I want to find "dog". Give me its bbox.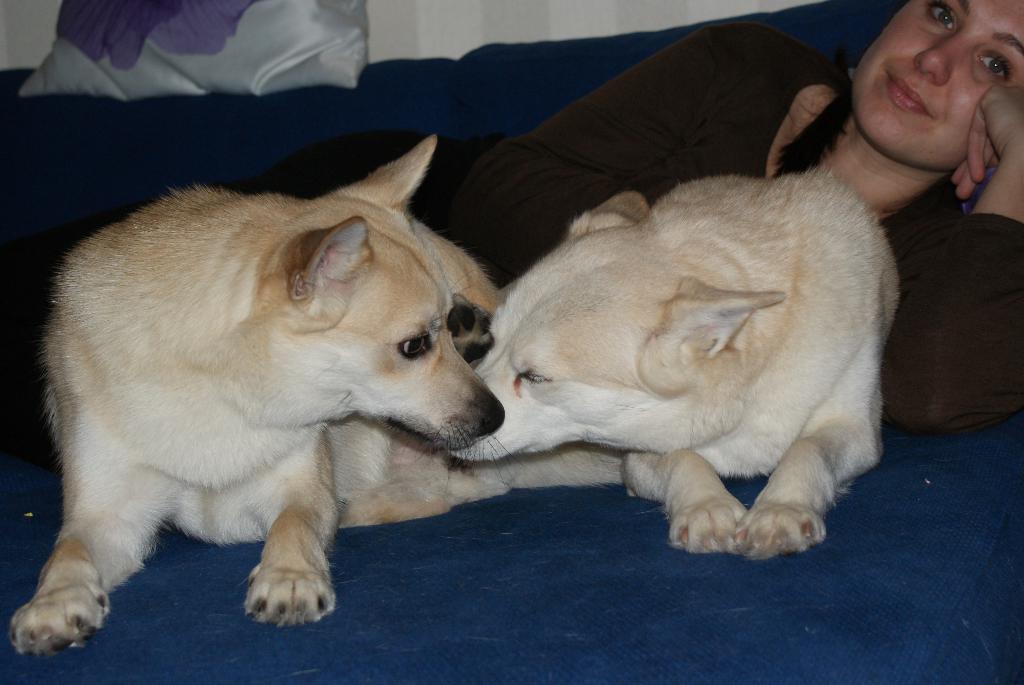
select_region(447, 175, 904, 558).
